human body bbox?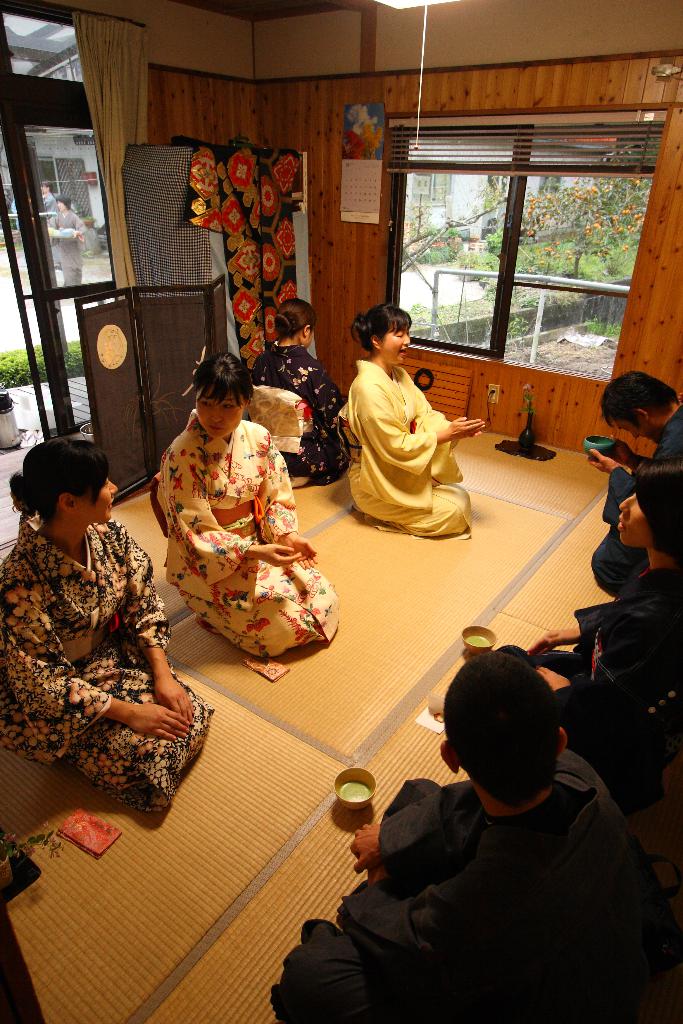
x1=325 y1=320 x2=482 y2=556
